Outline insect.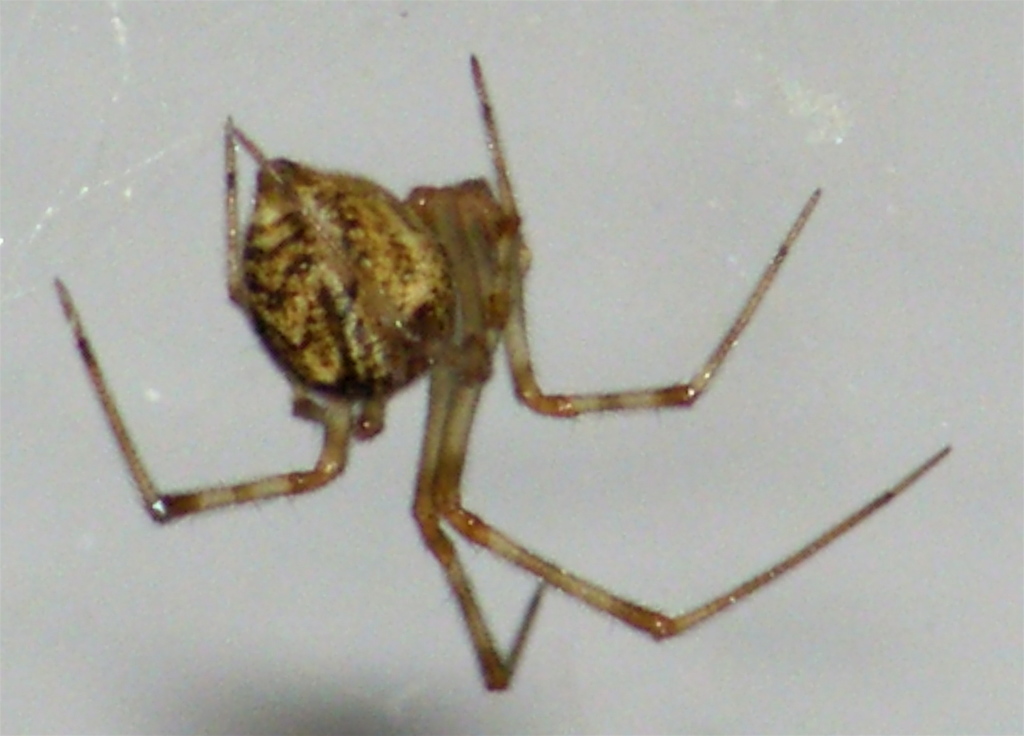
Outline: pyautogui.locateOnScreen(41, 47, 954, 690).
